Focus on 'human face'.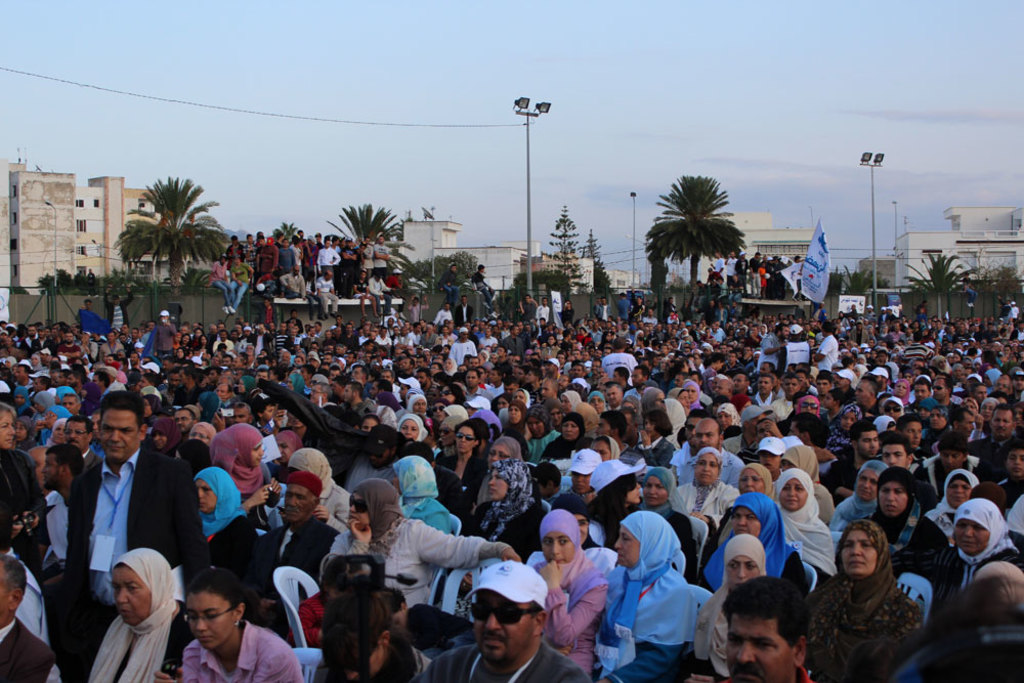
Focused at 508:405:522:423.
